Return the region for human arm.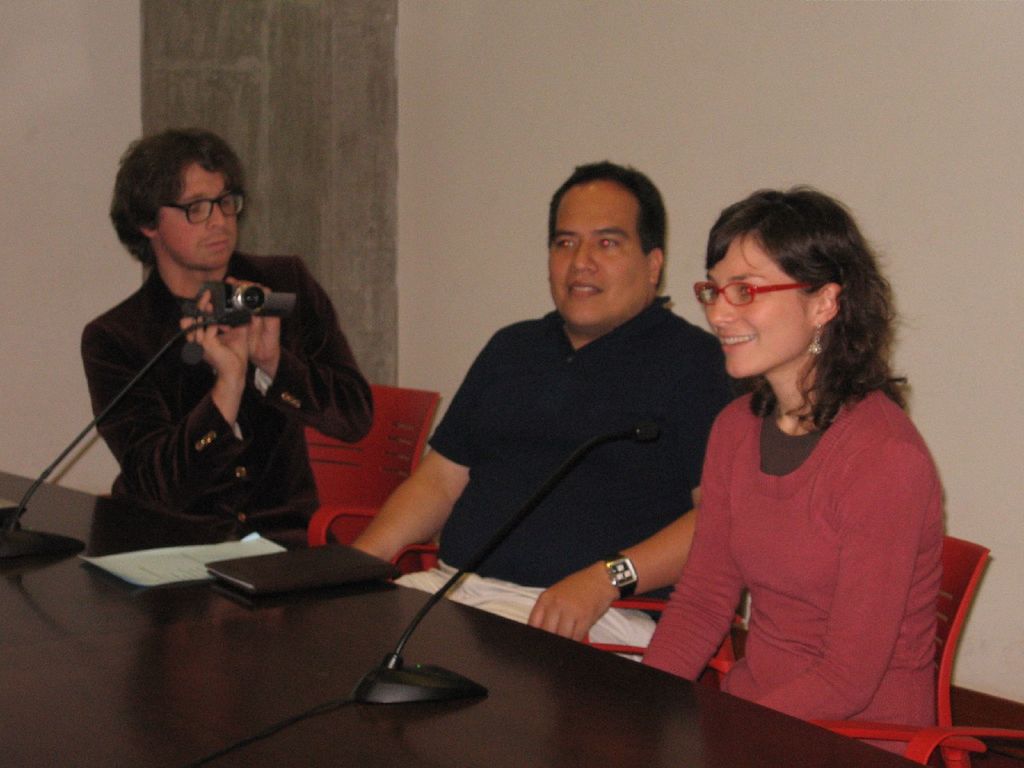
{"left": 219, "top": 257, "right": 381, "bottom": 450}.
